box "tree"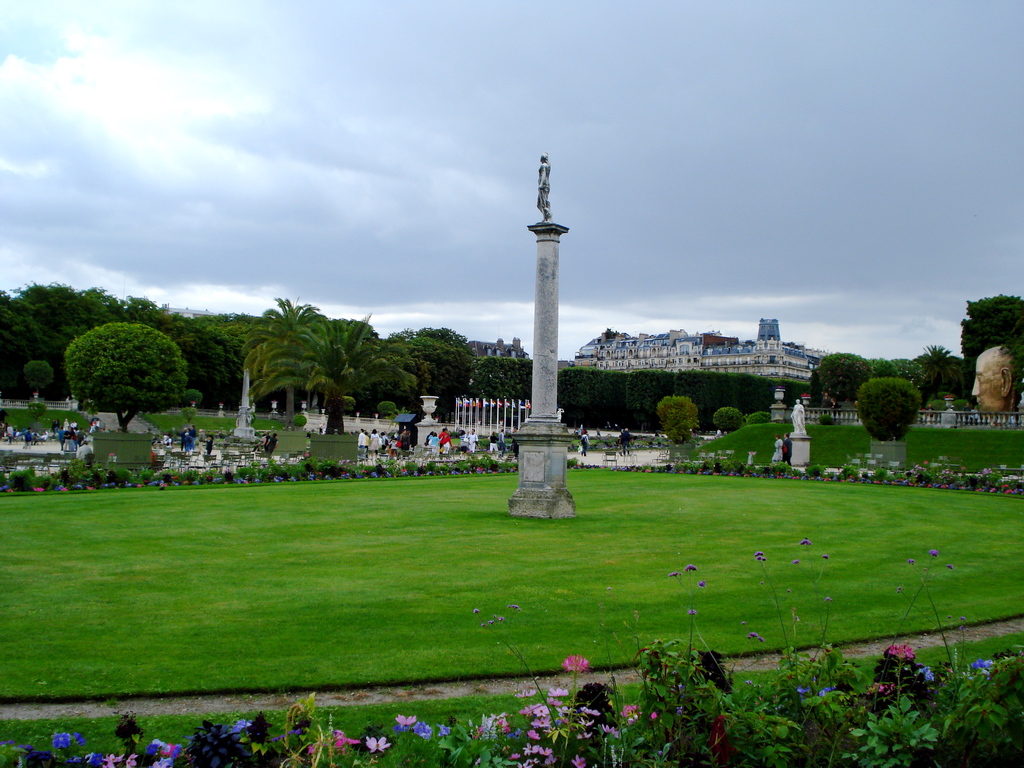
BBox(744, 410, 778, 421)
